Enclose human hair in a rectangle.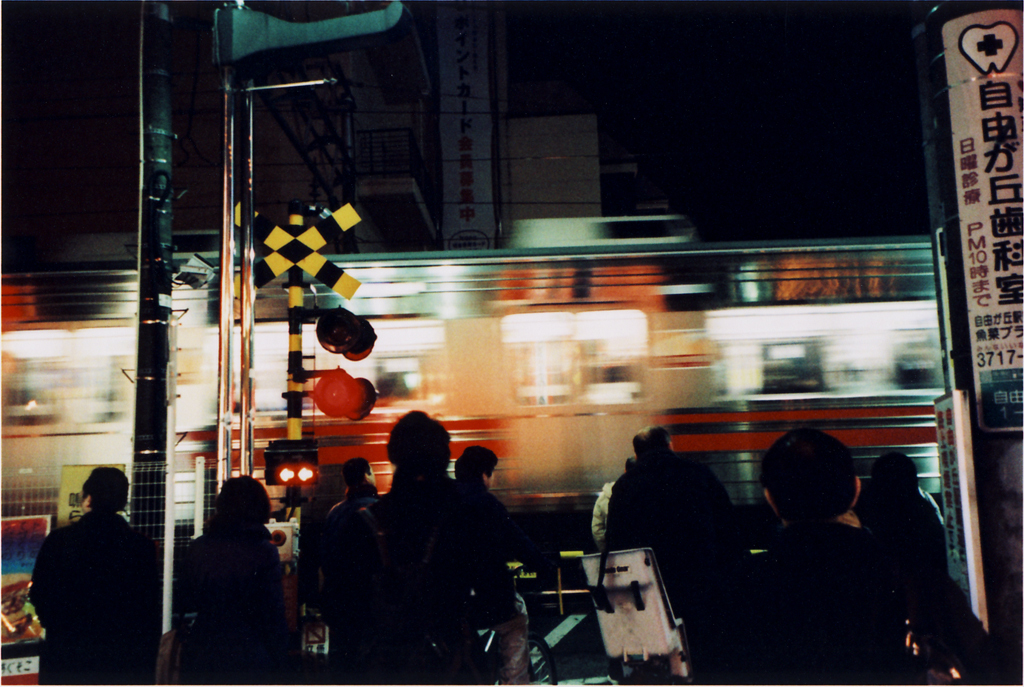
340/458/371/487.
